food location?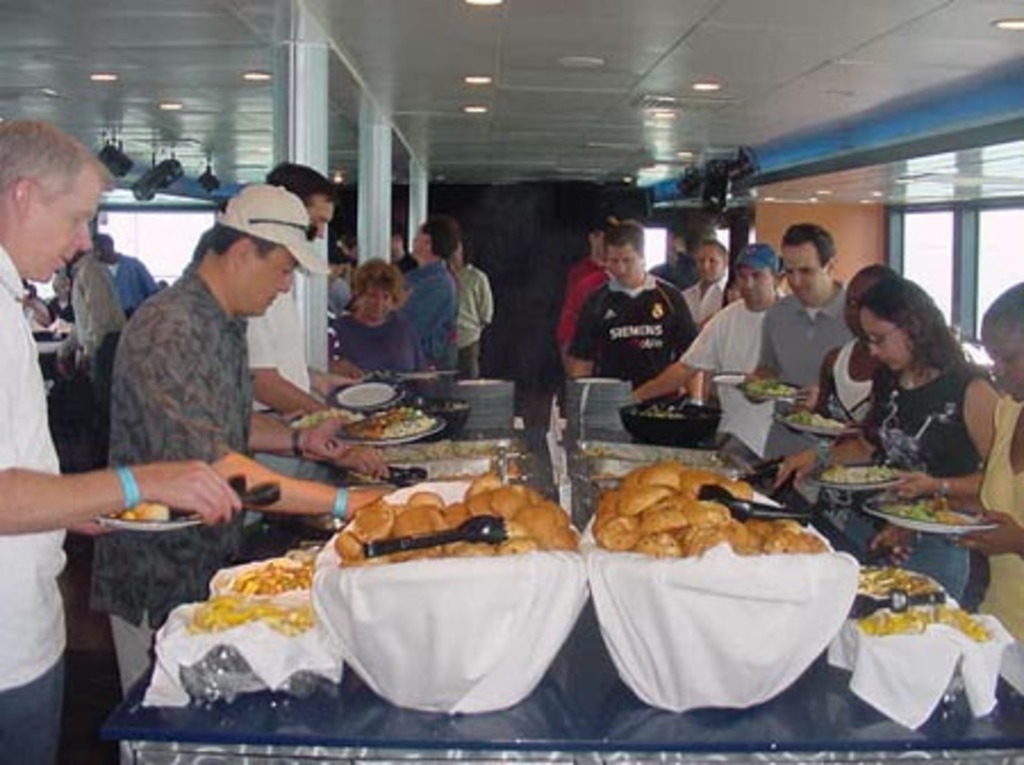
(x1=284, y1=401, x2=369, y2=428)
